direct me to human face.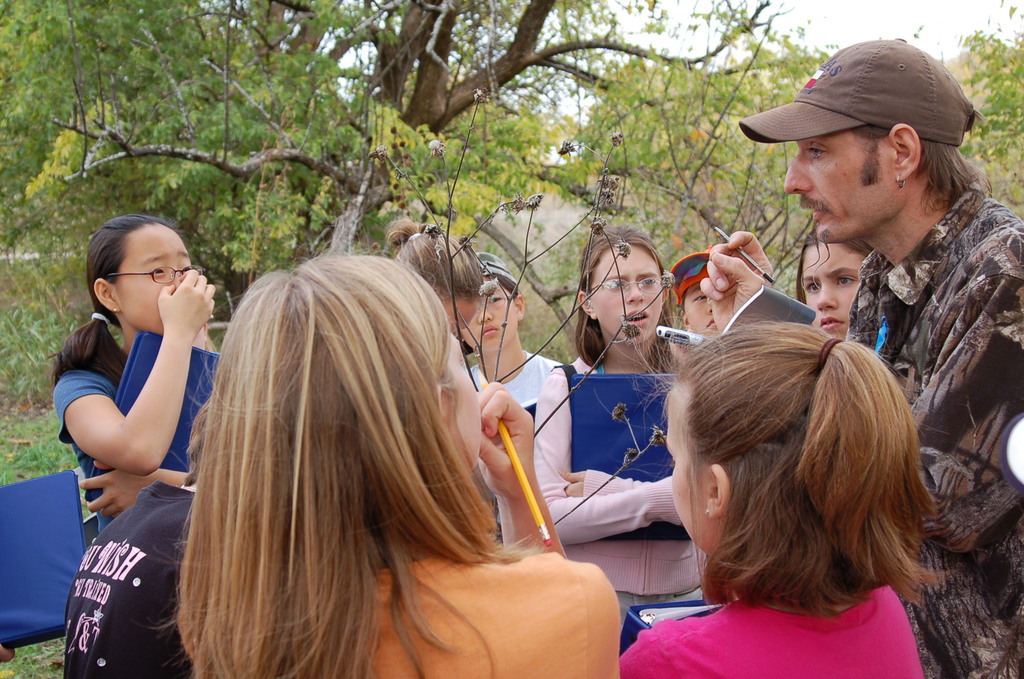
Direction: pyautogui.locateOnScreen(463, 277, 516, 345).
